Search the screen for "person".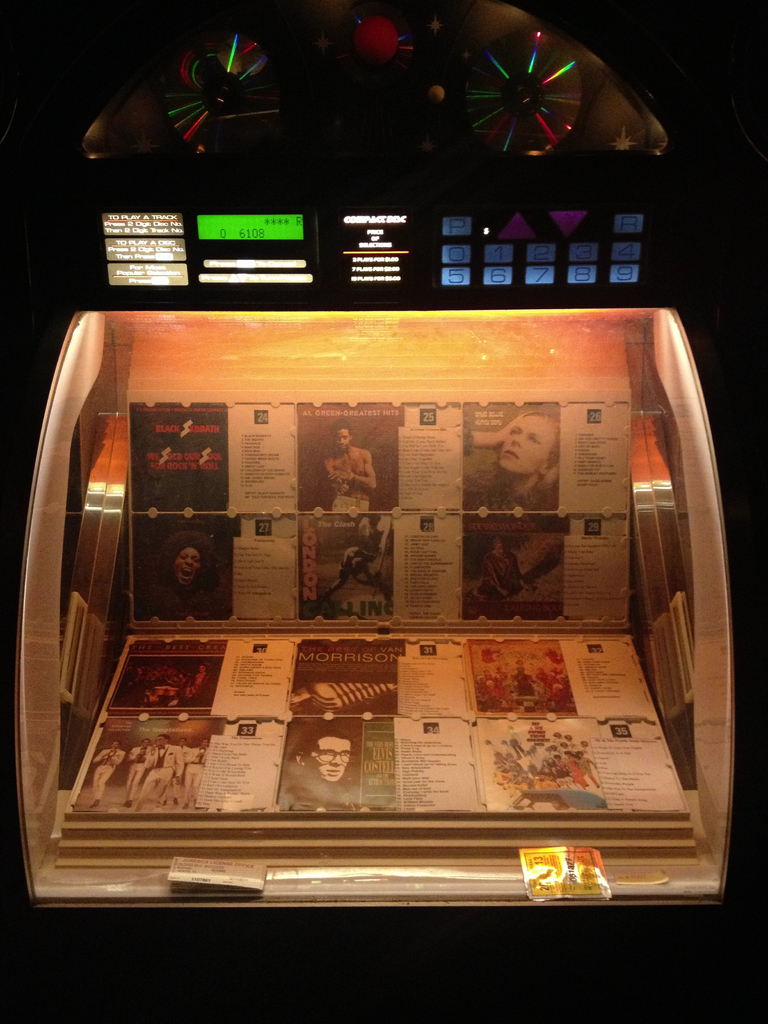
Found at 465/407/564/512.
